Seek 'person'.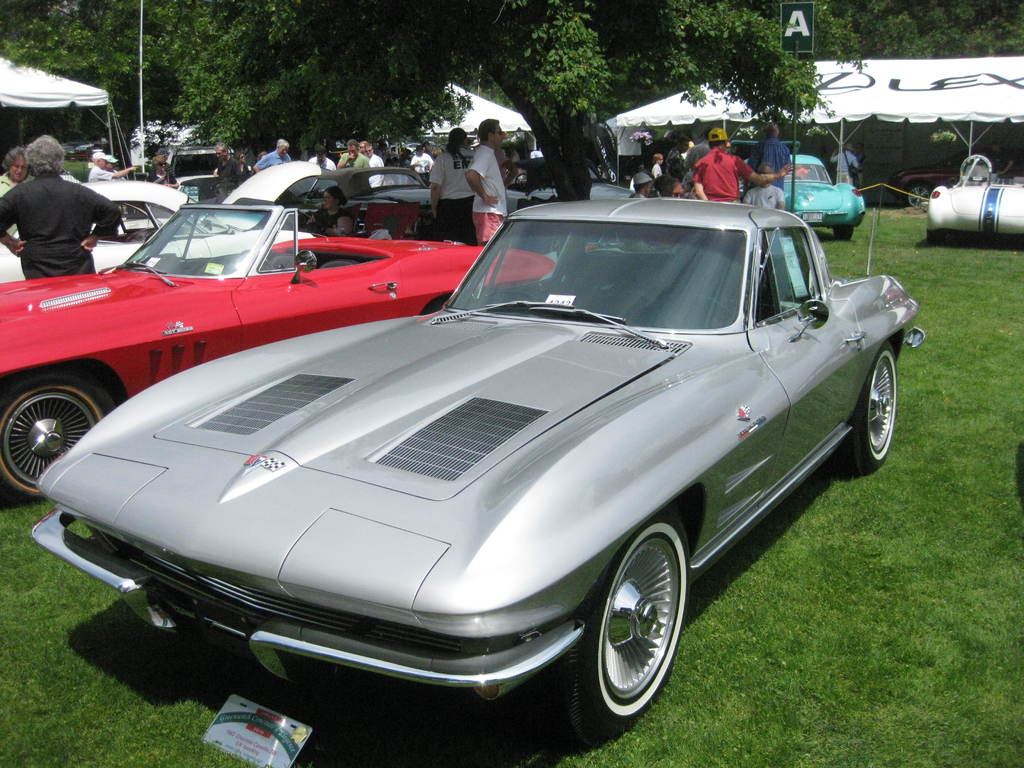
l=745, t=125, r=792, b=192.
